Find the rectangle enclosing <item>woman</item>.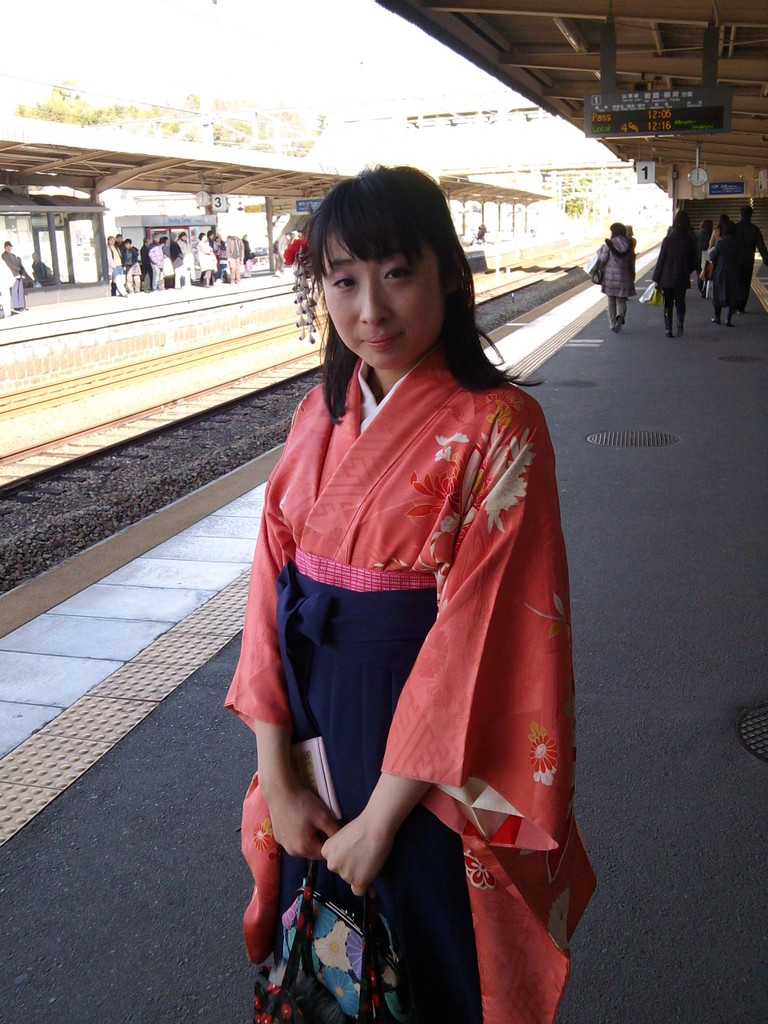
(119, 239, 142, 294).
